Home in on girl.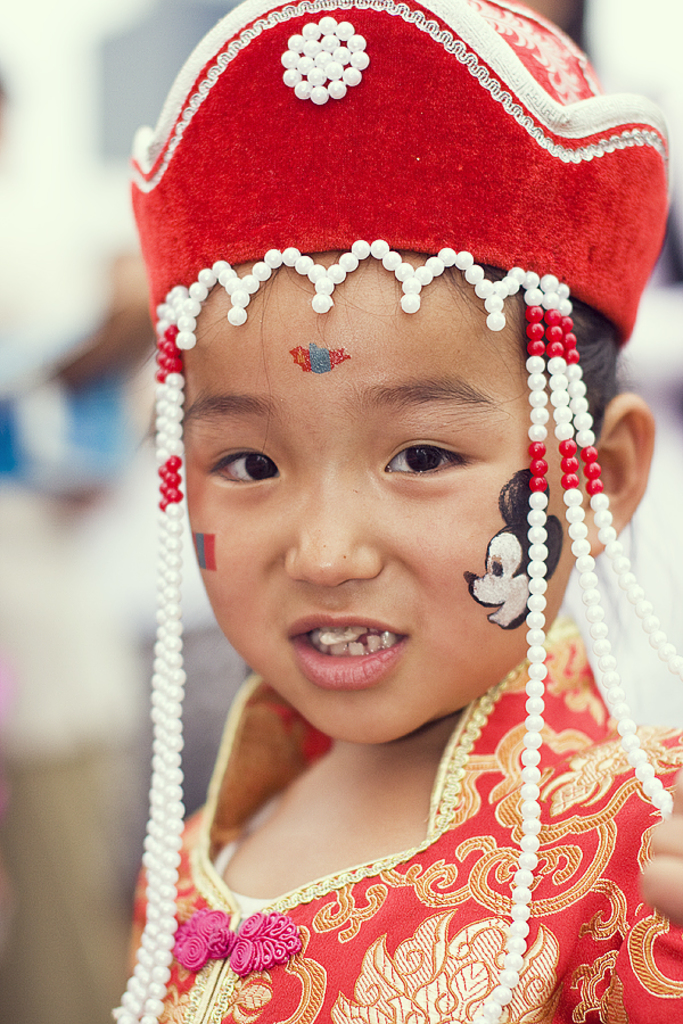
Homed in at (left=112, top=0, right=682, bottom=1023).
